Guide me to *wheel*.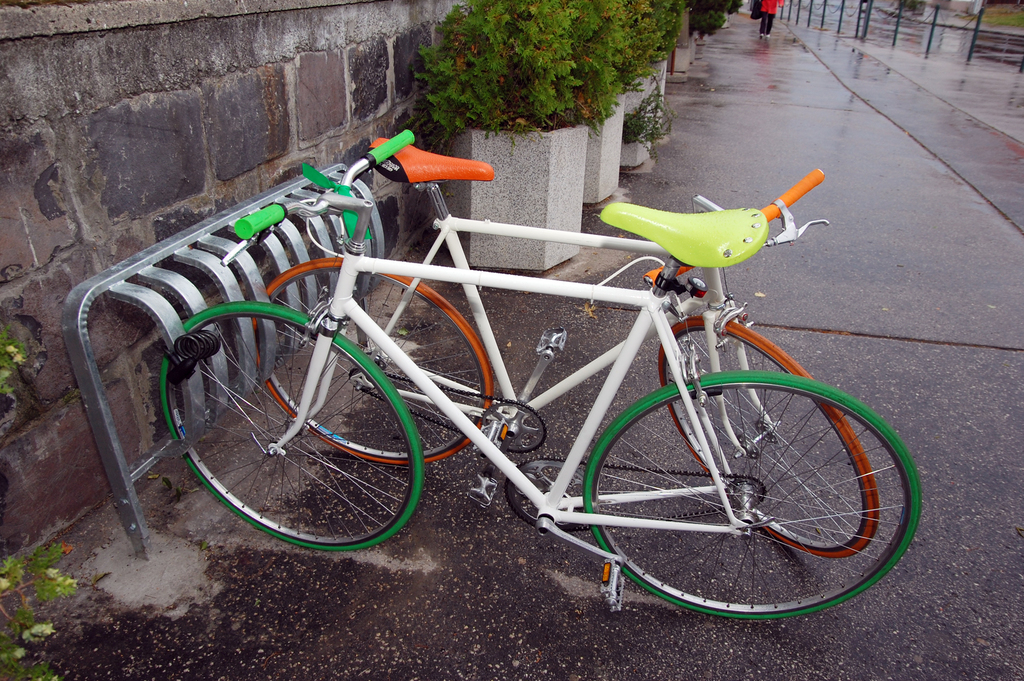
Guidance: box=[161, 302, 422, 551].
